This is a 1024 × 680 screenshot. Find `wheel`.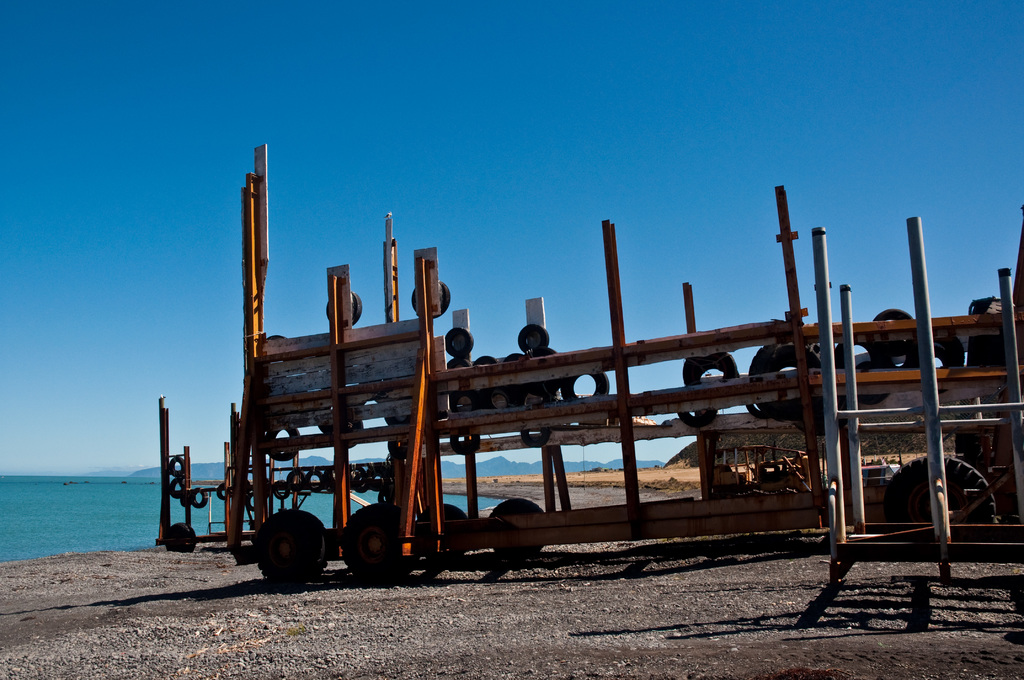
Bounding box: 859,305,926,355.
